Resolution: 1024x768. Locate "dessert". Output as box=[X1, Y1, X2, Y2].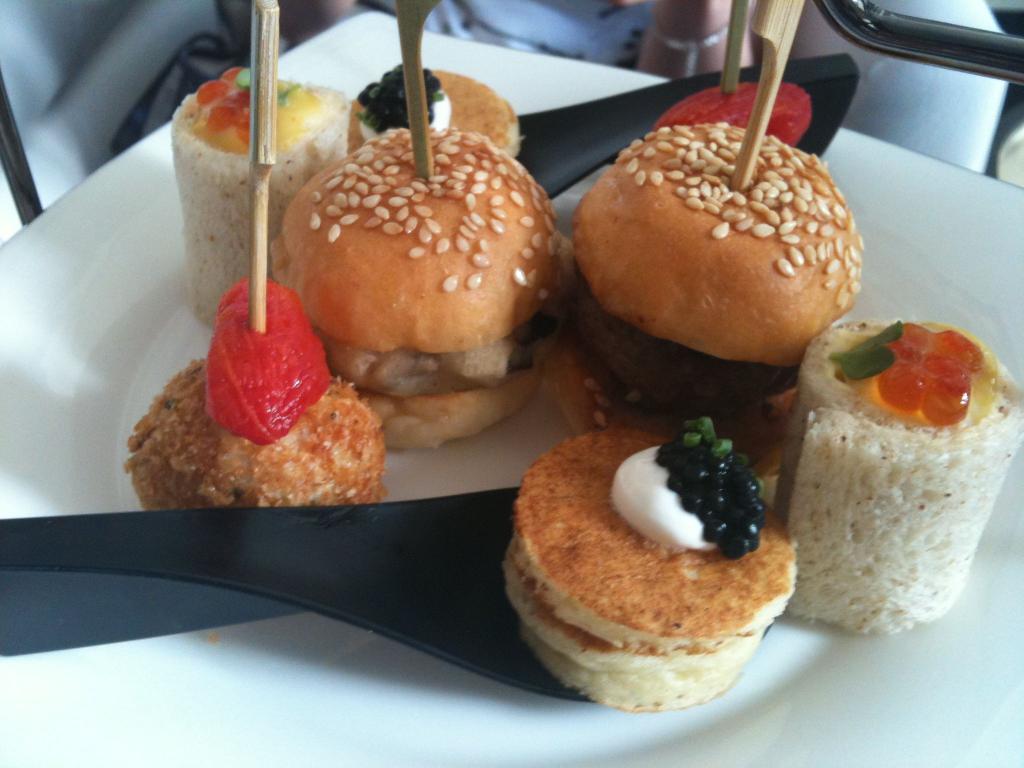
box=[779, 319, 1023, 633].
